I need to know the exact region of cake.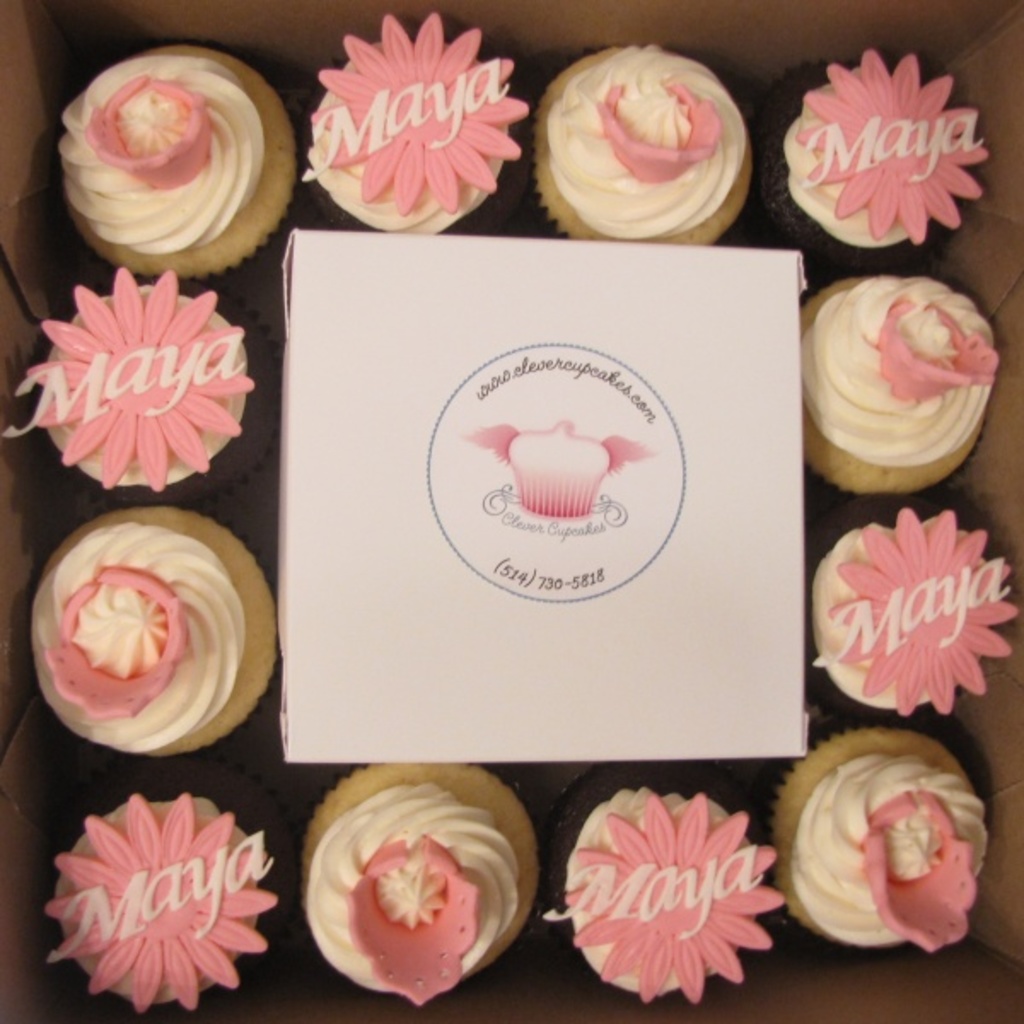
Region: [565,785,775,1007].
